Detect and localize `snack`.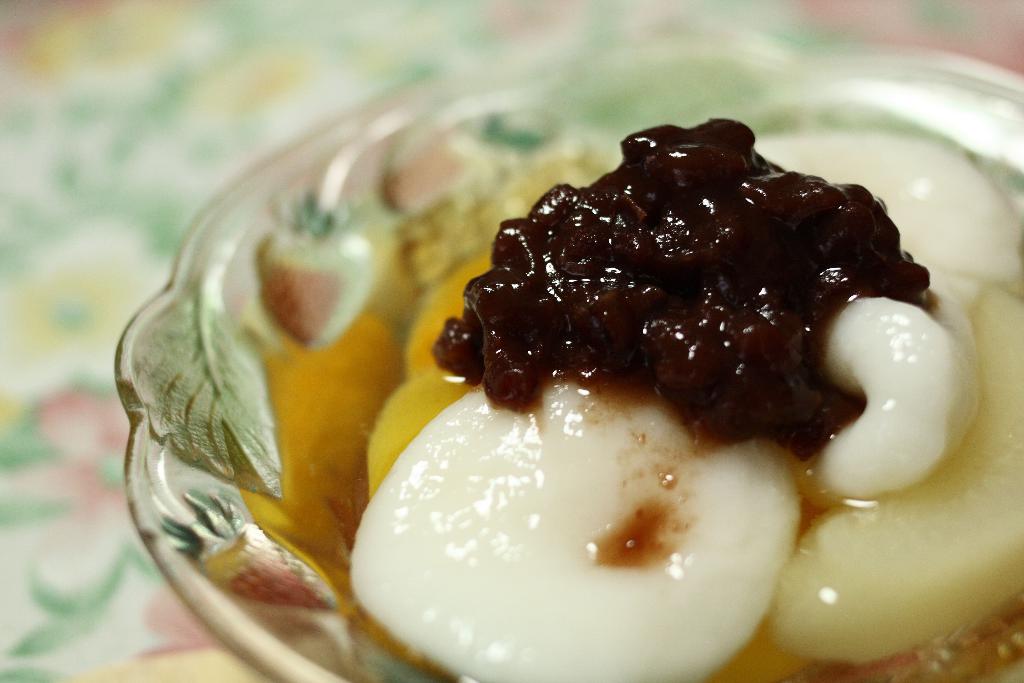
Localized at l=355, t=106, r=1023, b=682.
